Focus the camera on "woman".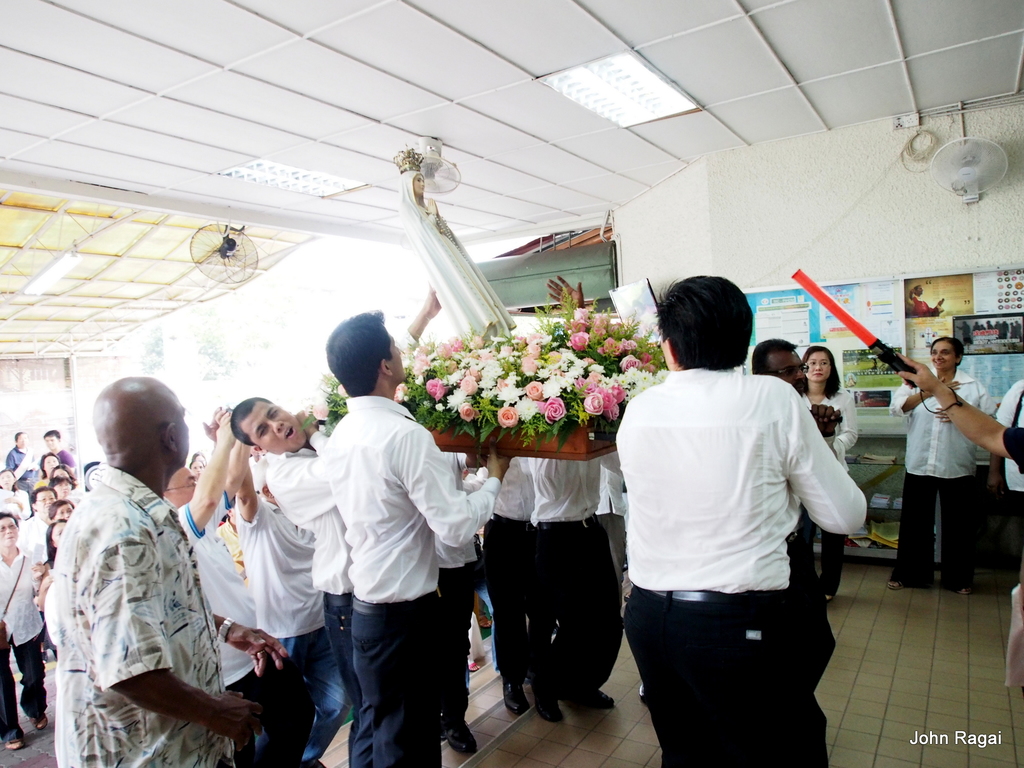
Focus region: rect(47, 499, 74, 528).
